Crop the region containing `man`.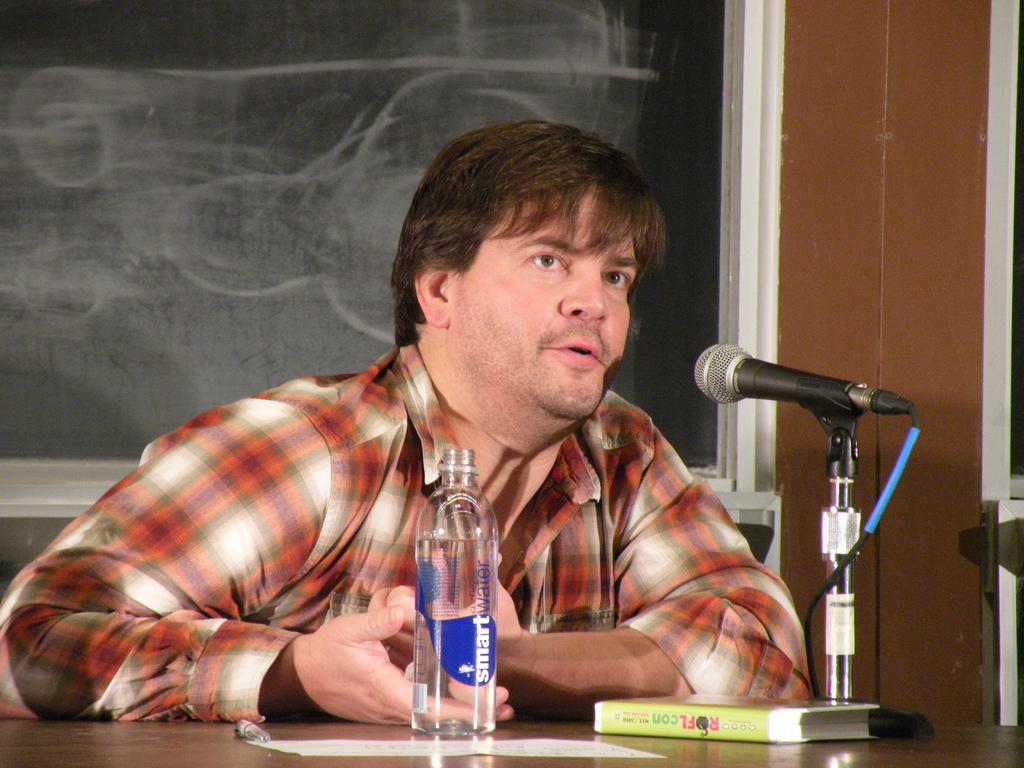
Crop region: region(0, 119, 808, 722).
